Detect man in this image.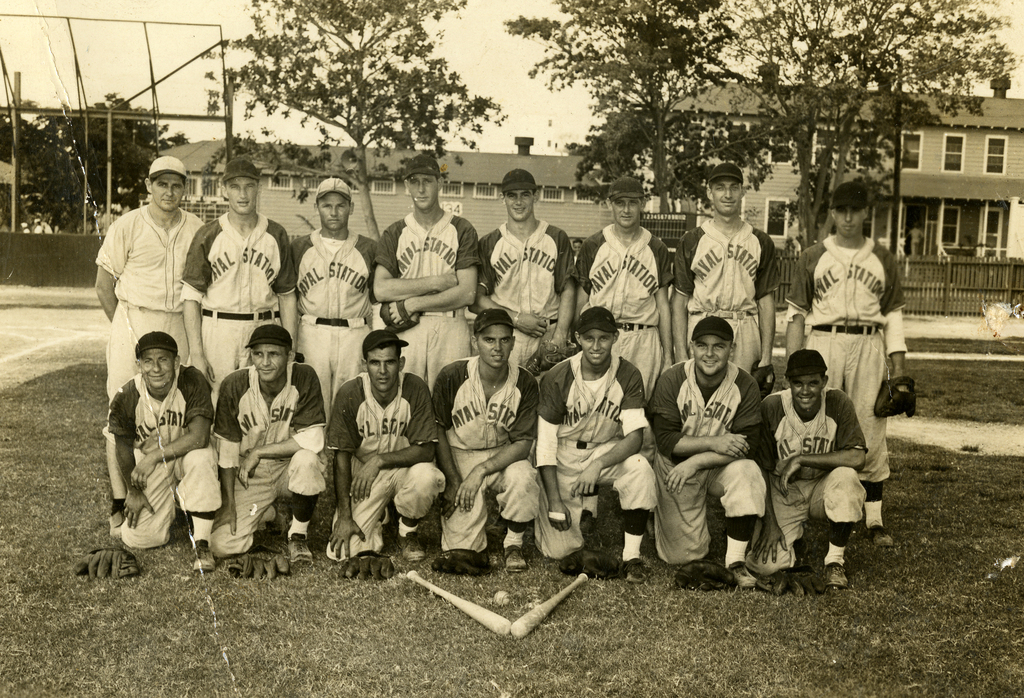
Detection: rect(761, 343, 868, 591).
